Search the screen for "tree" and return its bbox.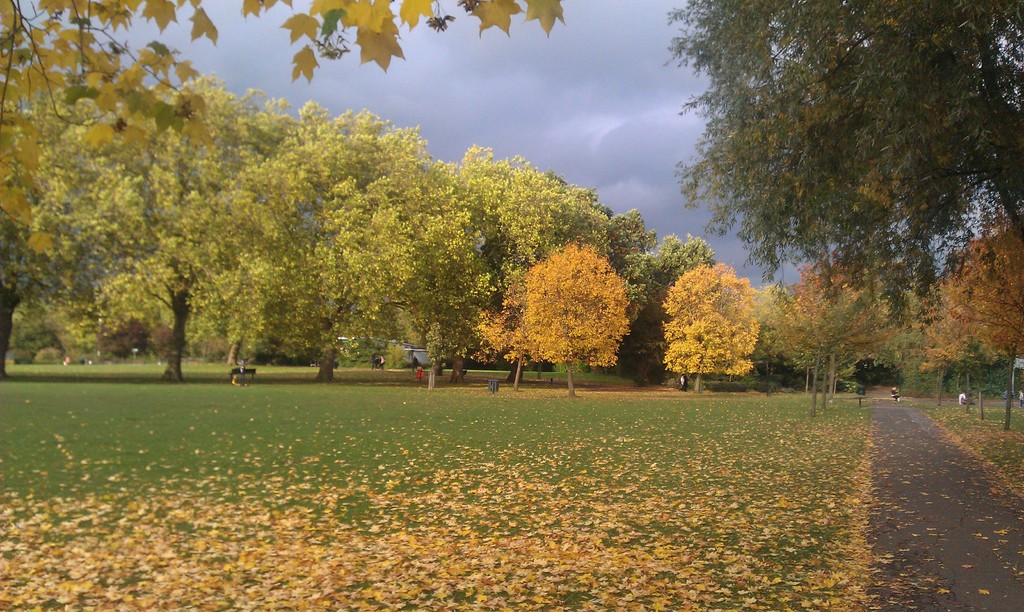
Found: <region>472, 243, 623, 394</region>.
